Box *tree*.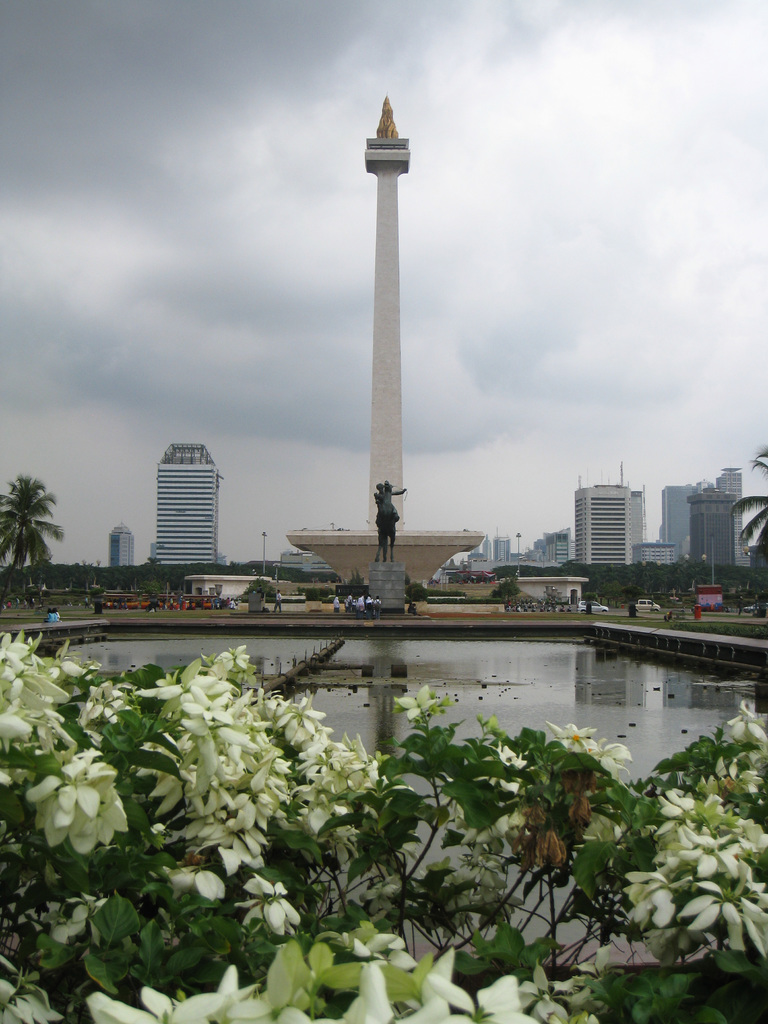
(0,477,63,598).
